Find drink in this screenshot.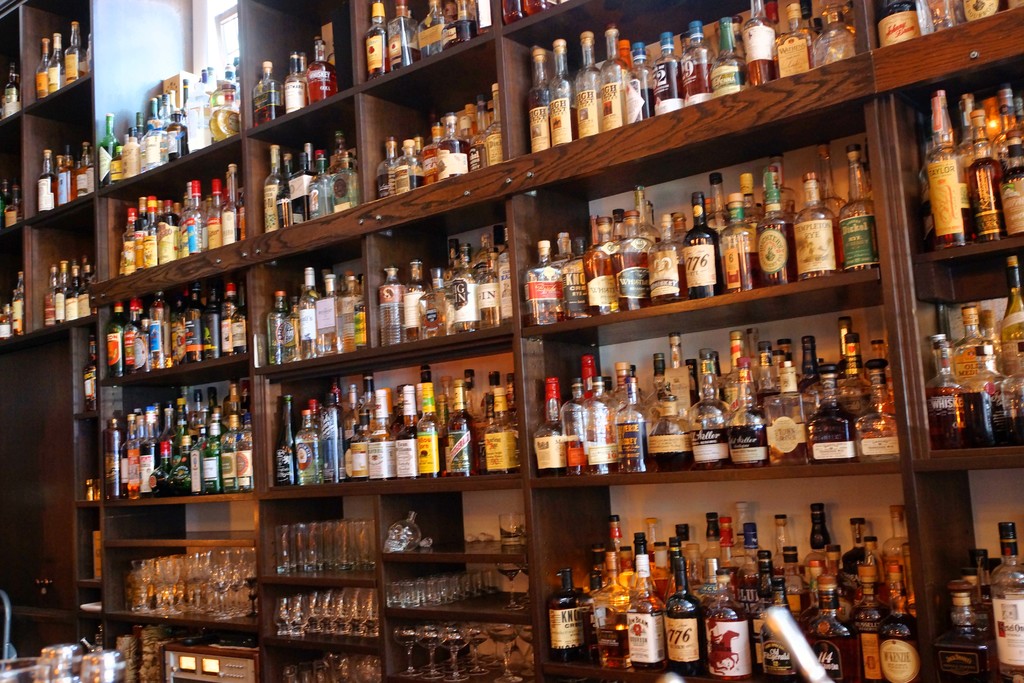
The bounding box for drink is l=596, t=621, r=628, b=664.
